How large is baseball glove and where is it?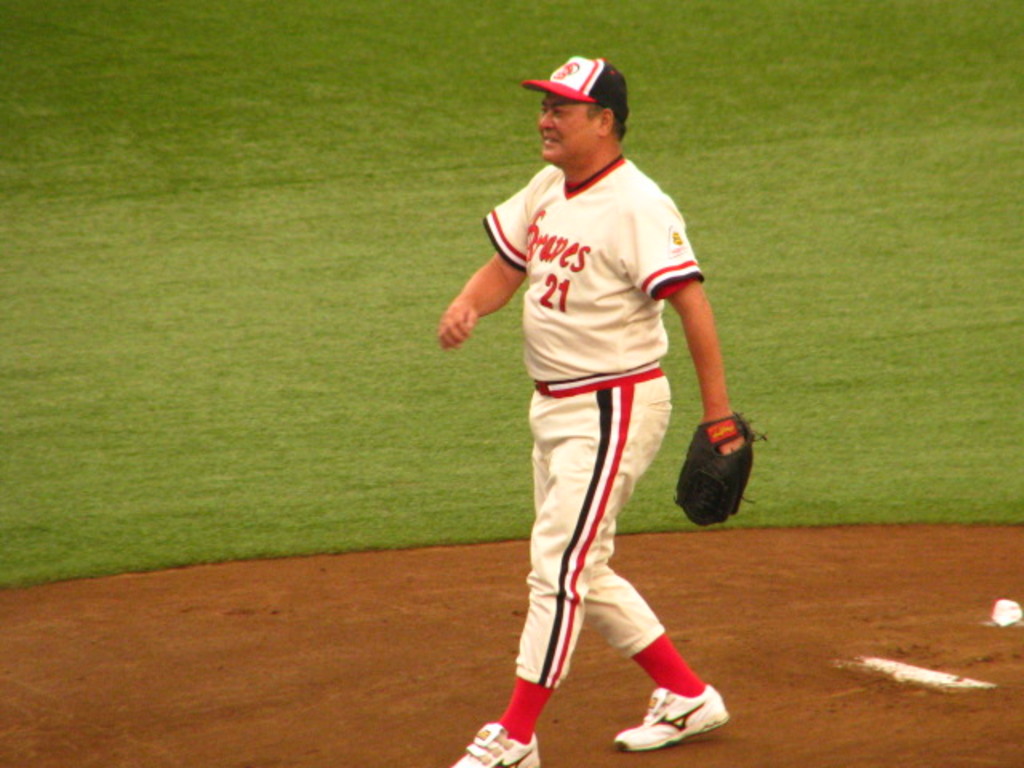
Bounding box: 669,406,770,530.
